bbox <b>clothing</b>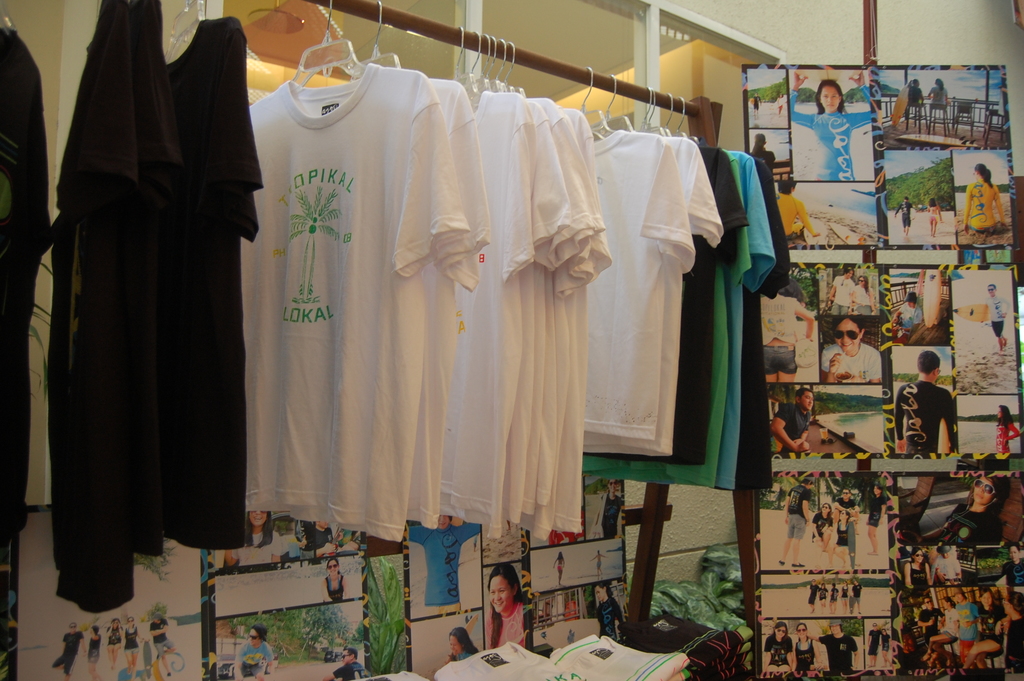
(left=951, top=602, right=976, bottom=666)
